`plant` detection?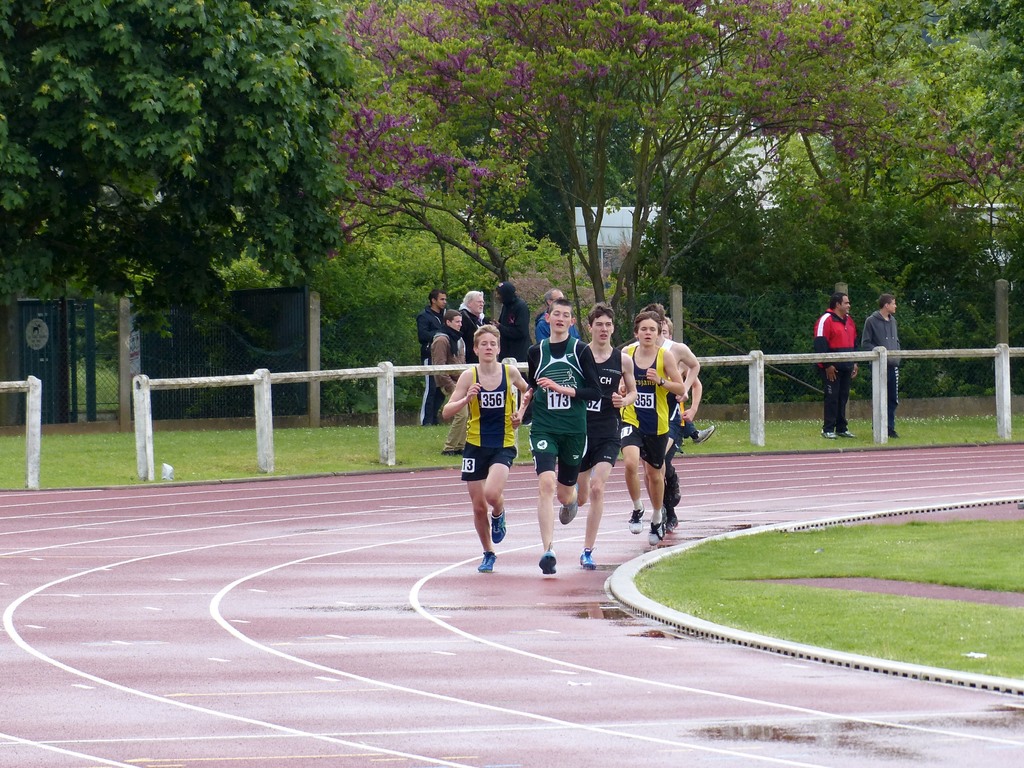
<bbox>154, 422, 255, 481</bbox>
